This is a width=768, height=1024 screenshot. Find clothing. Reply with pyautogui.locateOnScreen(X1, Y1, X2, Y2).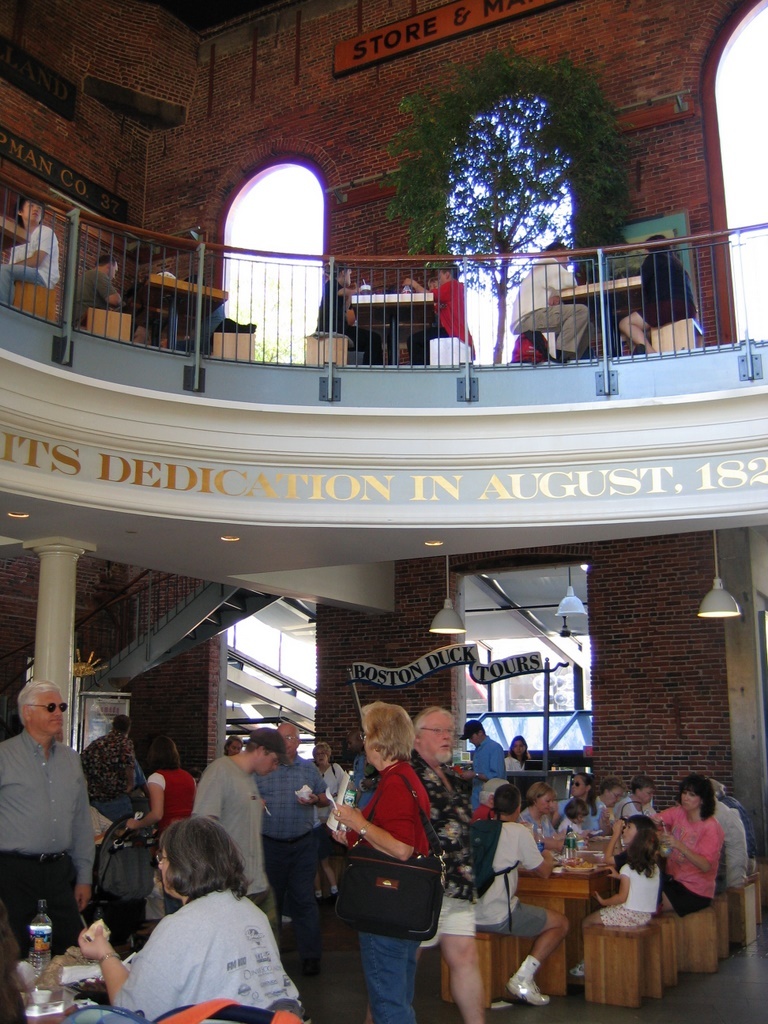
pyautogui.locateOnScreen(722, 796, 753, 876).
